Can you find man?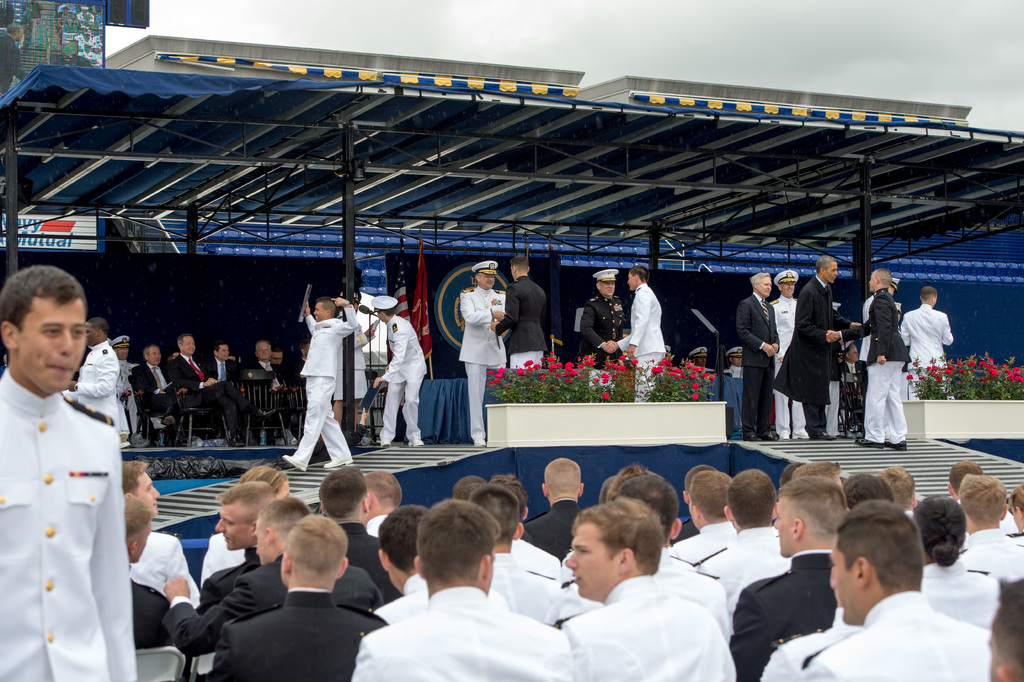
Yes, bounding box: (58,318,127,438).
